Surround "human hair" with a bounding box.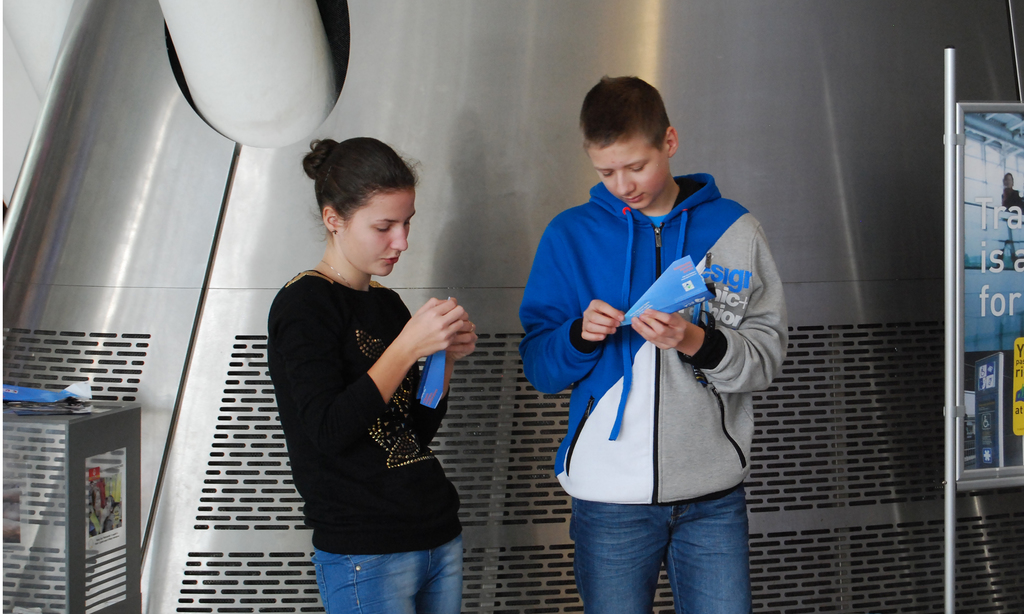
303, 132, 425, 240.
